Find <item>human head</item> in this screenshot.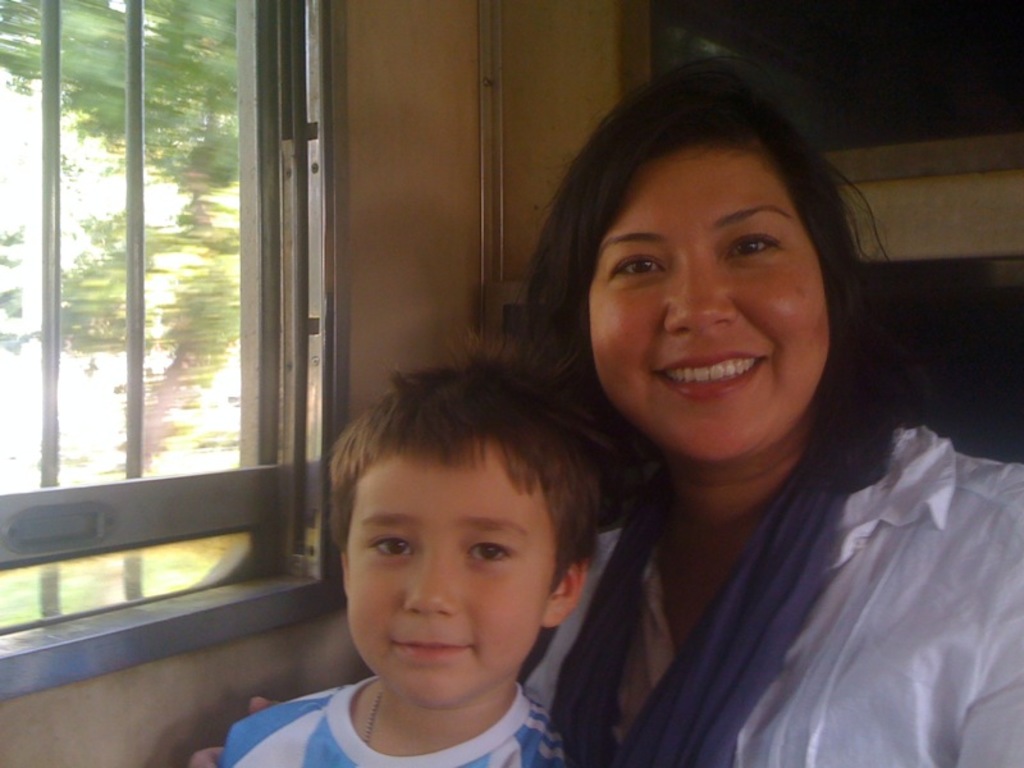
The bounding box for <item>human head</item> is rect(308, 357, 636, 709).
